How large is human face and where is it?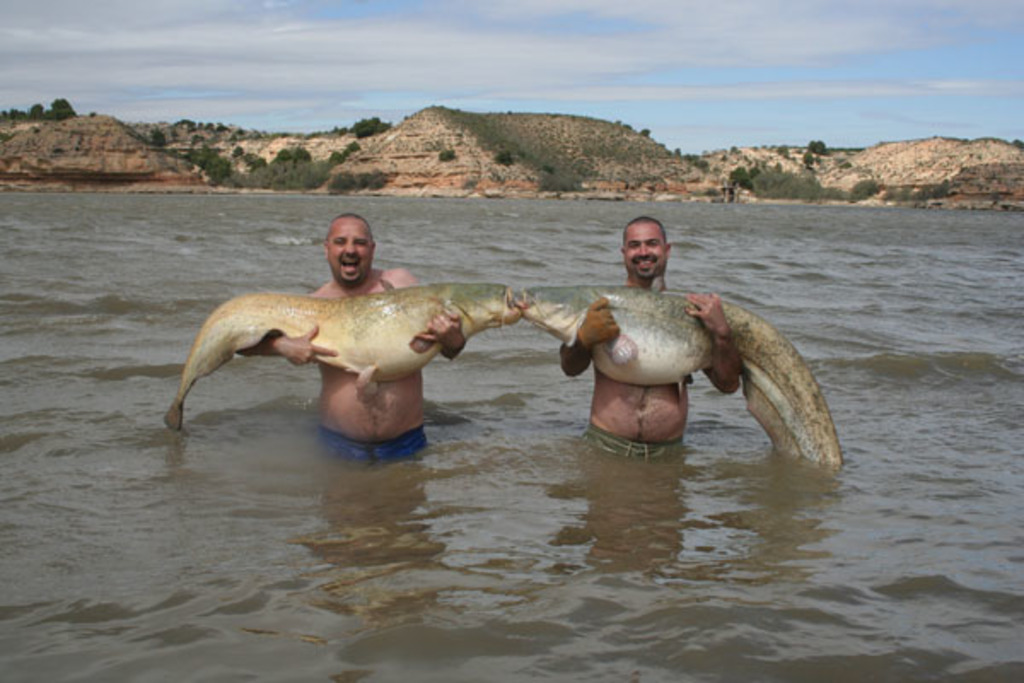
Bounding box: [left=623, top=225, right=667, bottom=280].
